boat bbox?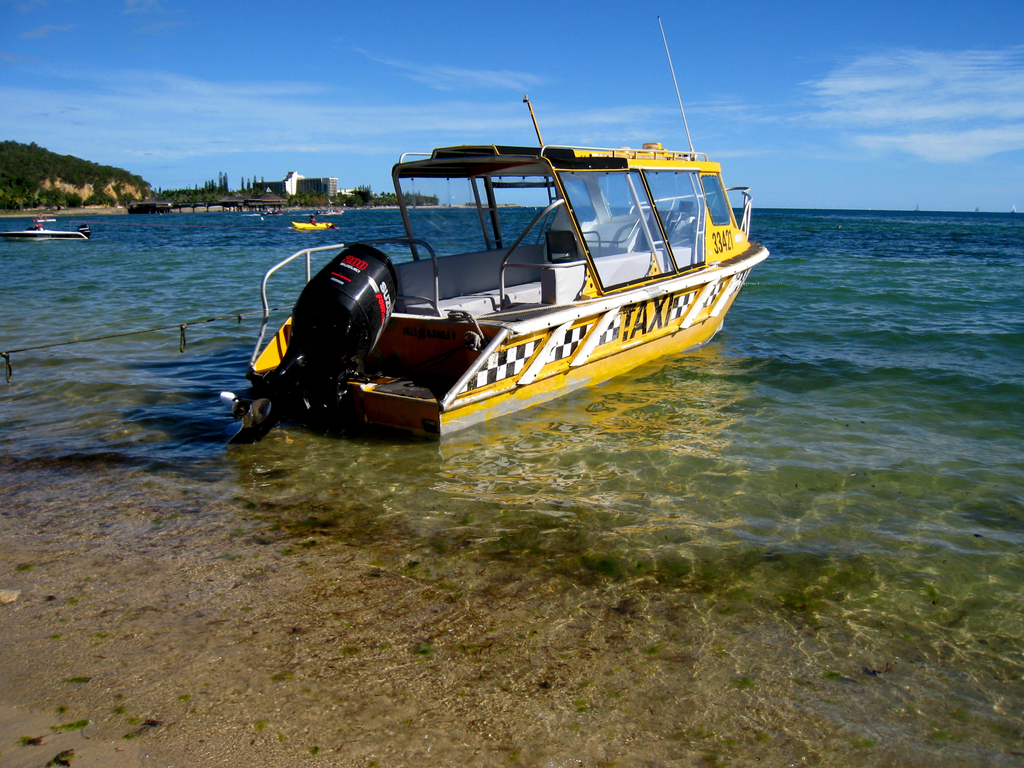
<region>256, 86, 803, 429</region>
